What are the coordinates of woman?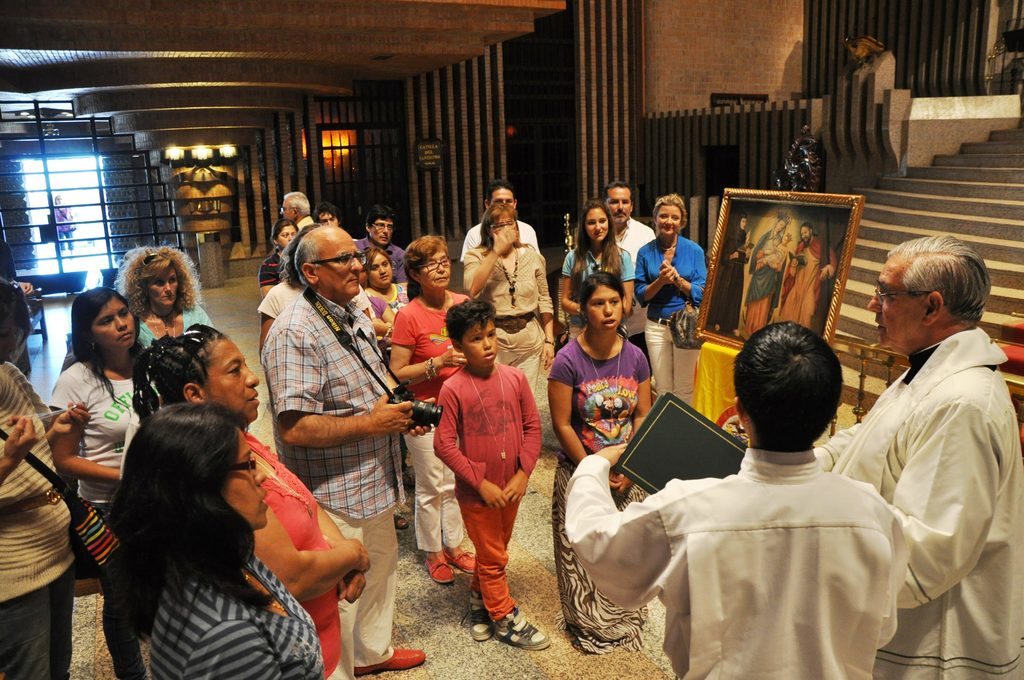
box(45, 284, 168, 679).
